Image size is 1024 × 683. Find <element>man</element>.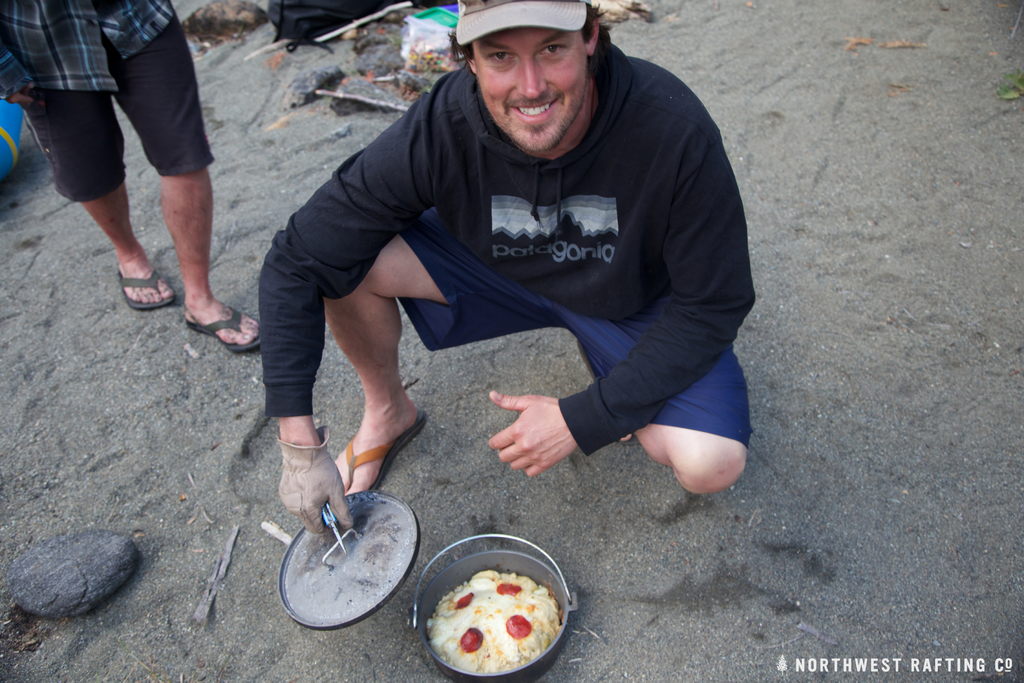
Rect(234, 0, 794, 541).
